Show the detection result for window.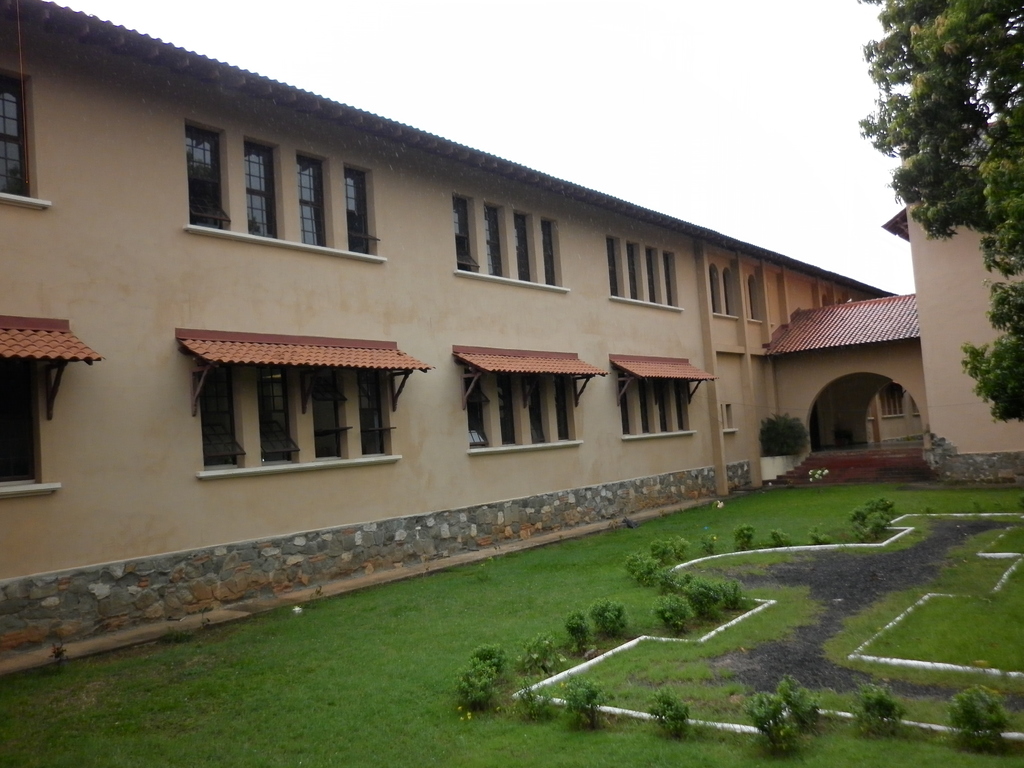
bbox=[643, 252, 657, 301].
